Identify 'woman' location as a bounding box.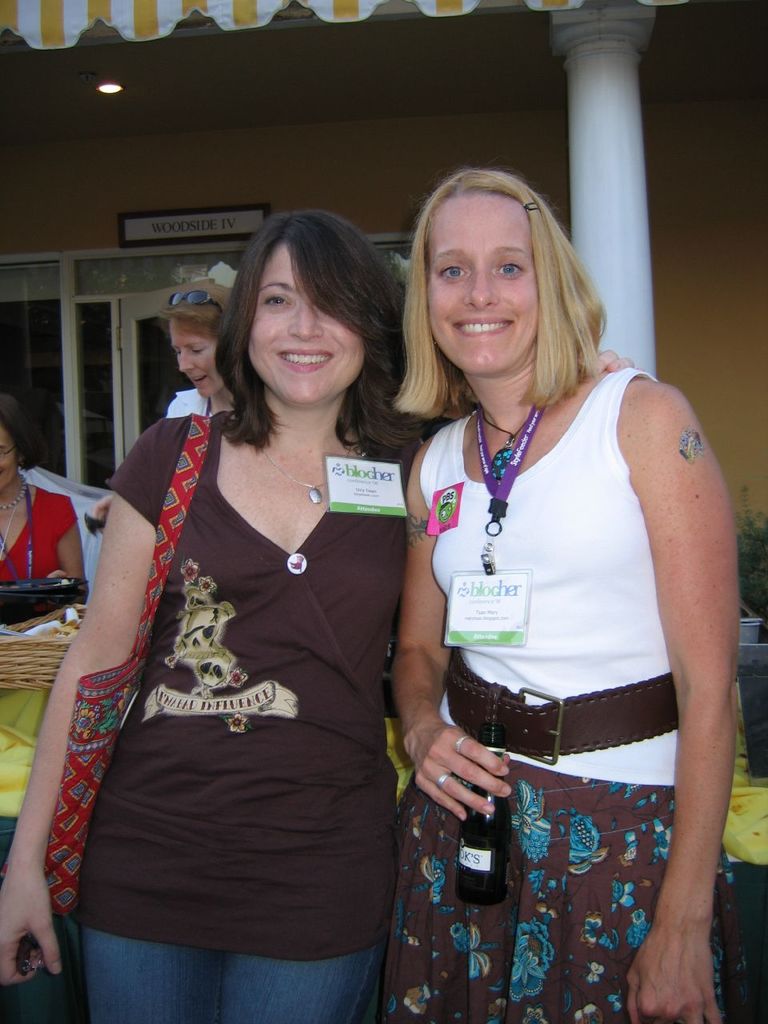
l=402, t=167, r=748, b=1023.
